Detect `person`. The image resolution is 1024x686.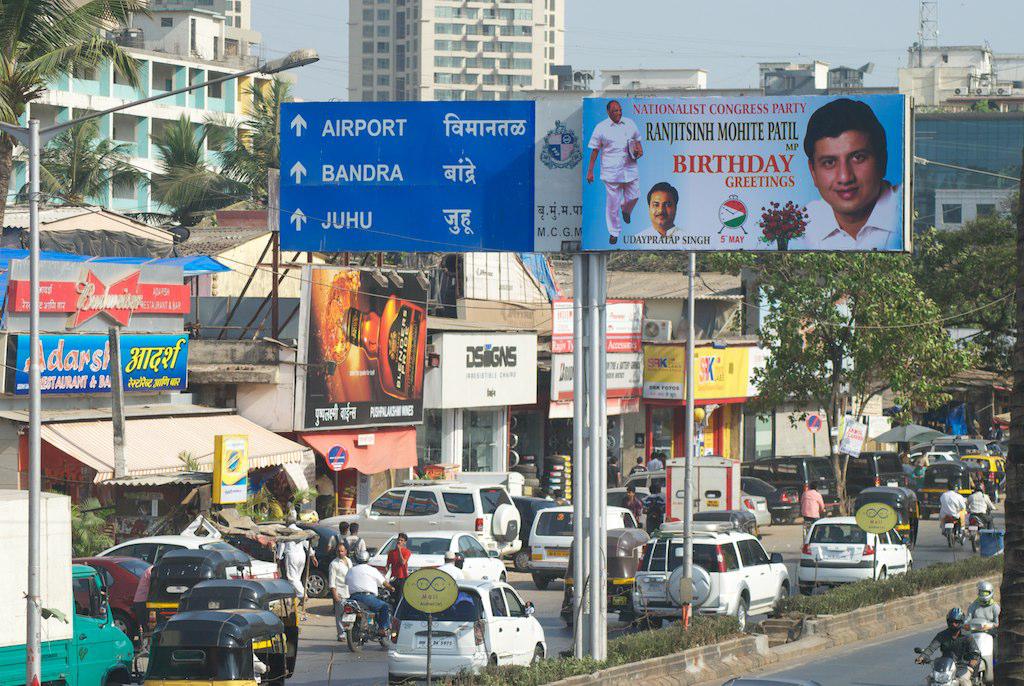
detection(795, 98, 911, 260).
